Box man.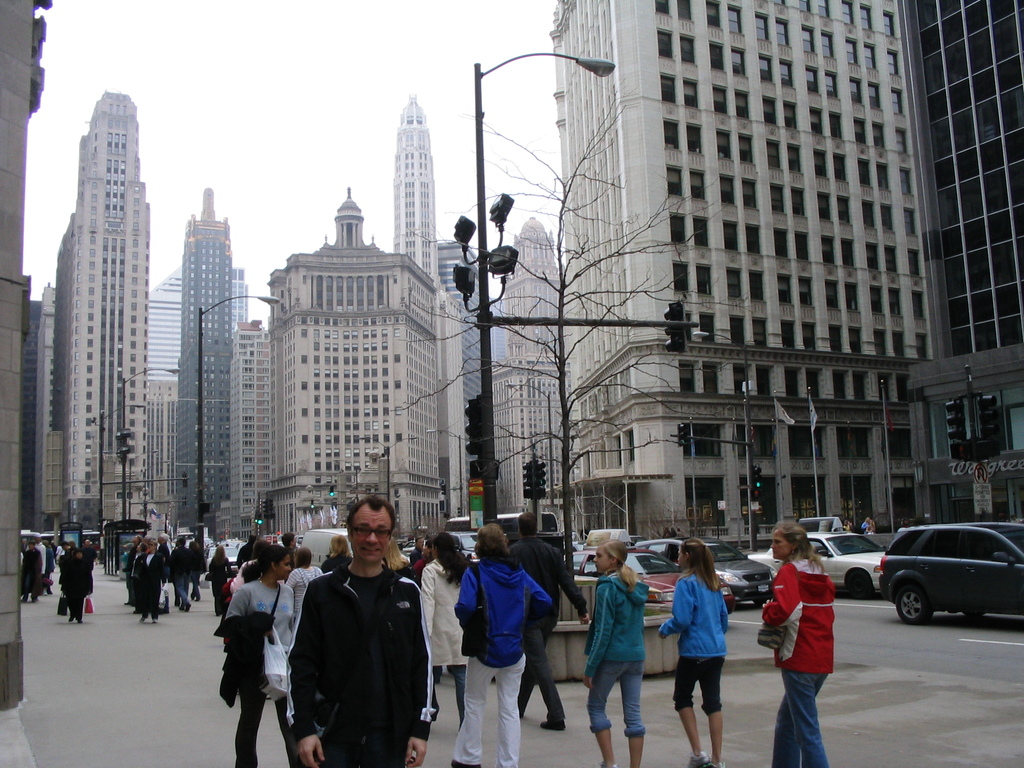
bbox(517, 513, 593, 730).
